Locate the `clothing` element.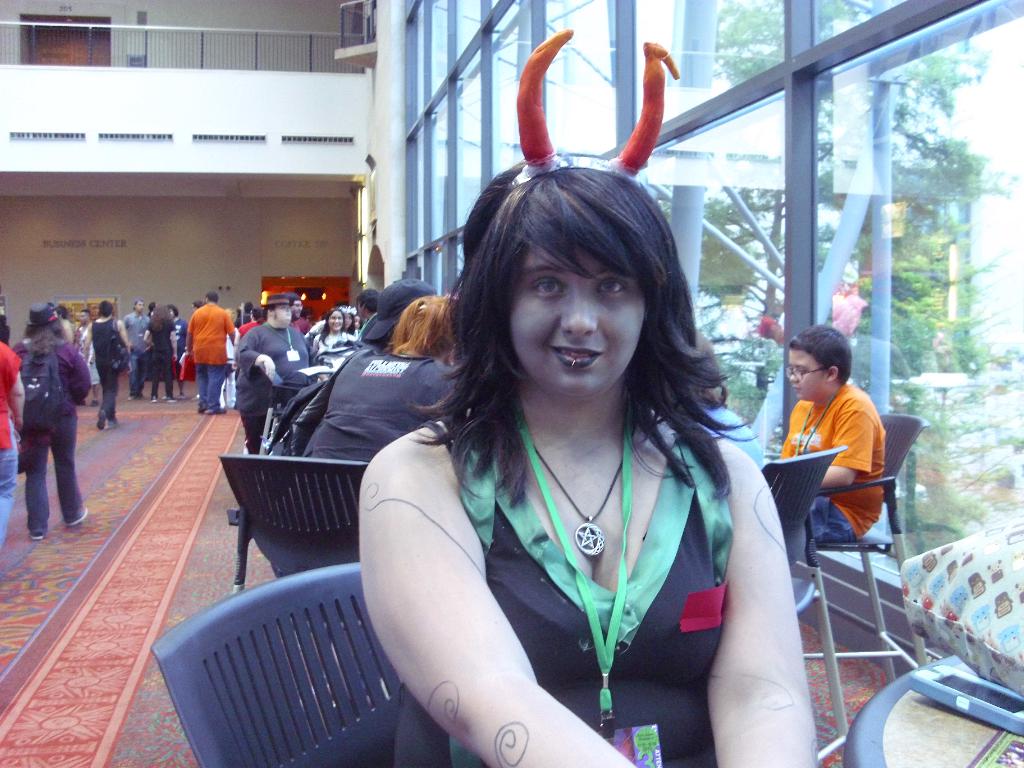
Element bbox: [x1=124, y1=311, x2=150, y2=396].
